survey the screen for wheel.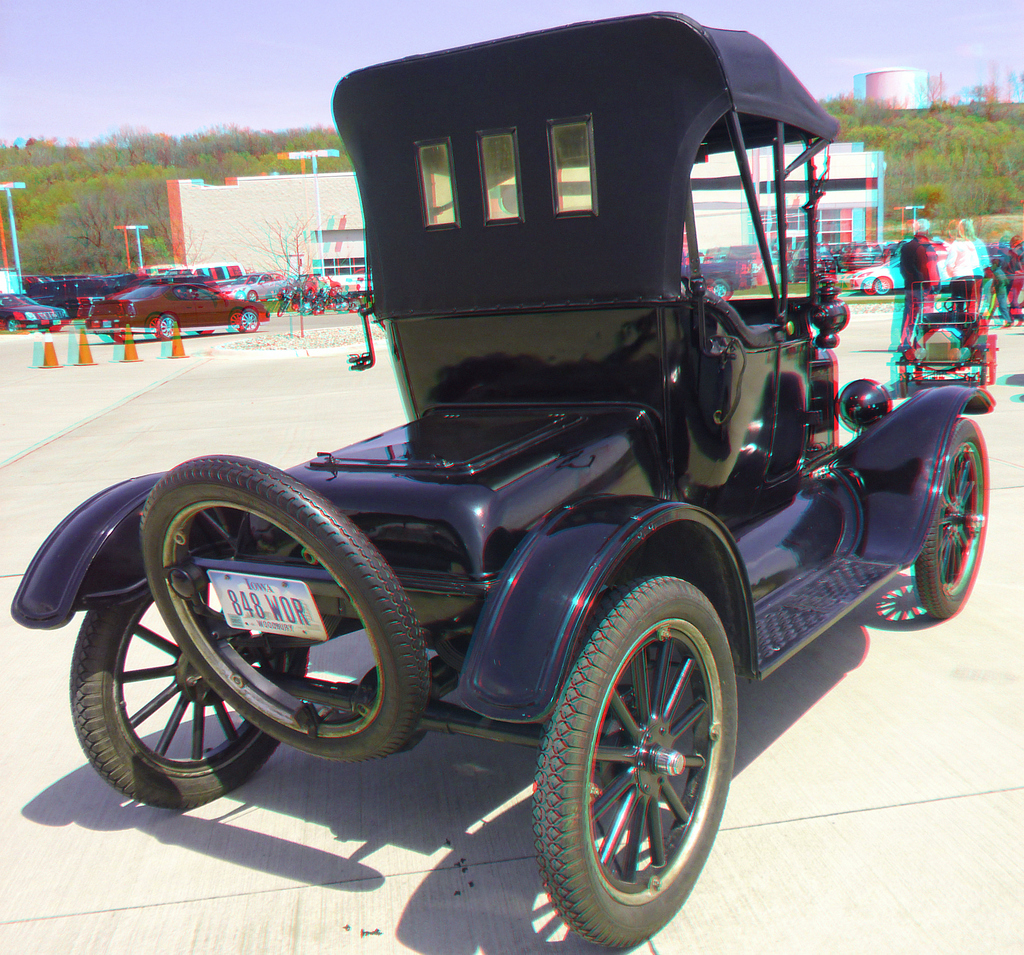
Survey found: bbox=[872, 274, 890, 295].
